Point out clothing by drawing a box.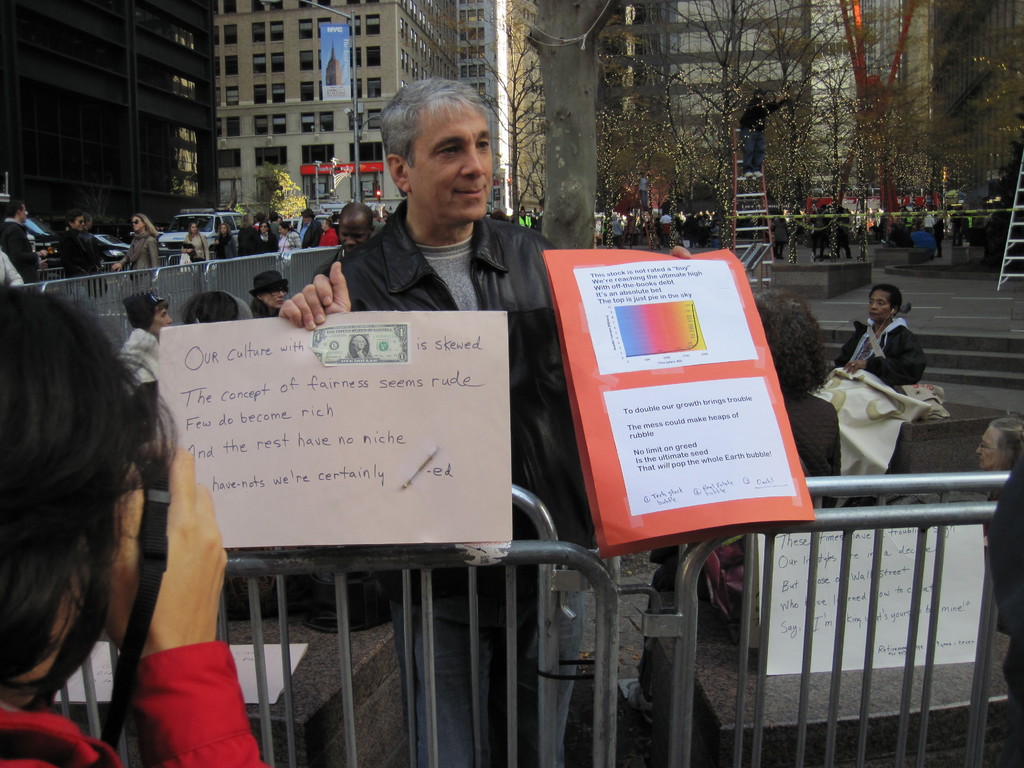
rect(214, 232, 236, 258).
